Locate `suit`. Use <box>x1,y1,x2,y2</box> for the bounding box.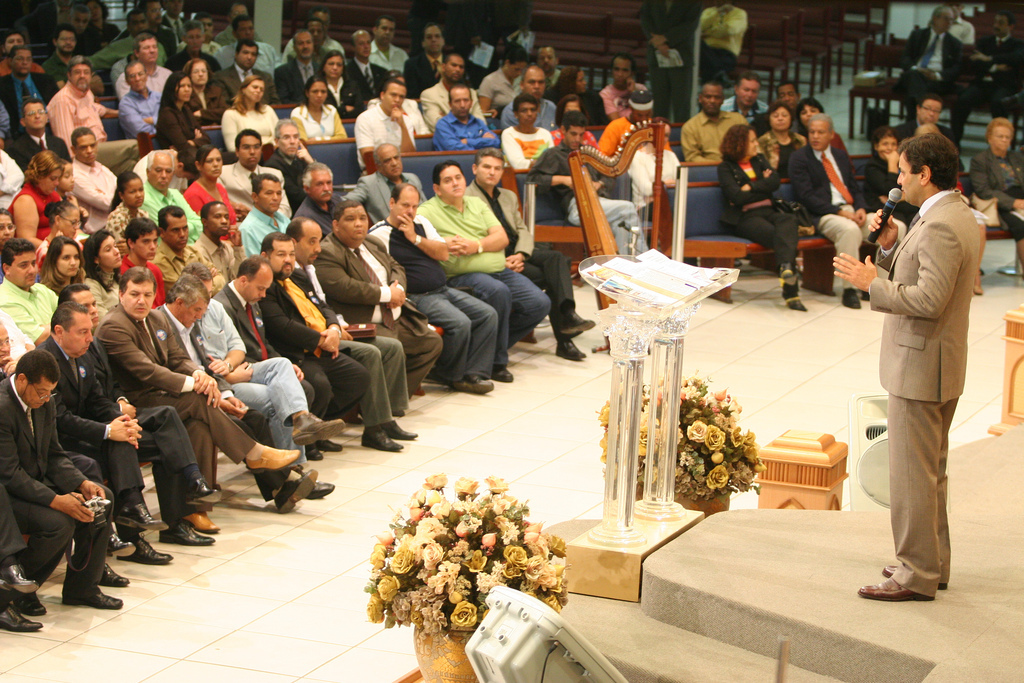
<box>637,0,701,124</box>.
